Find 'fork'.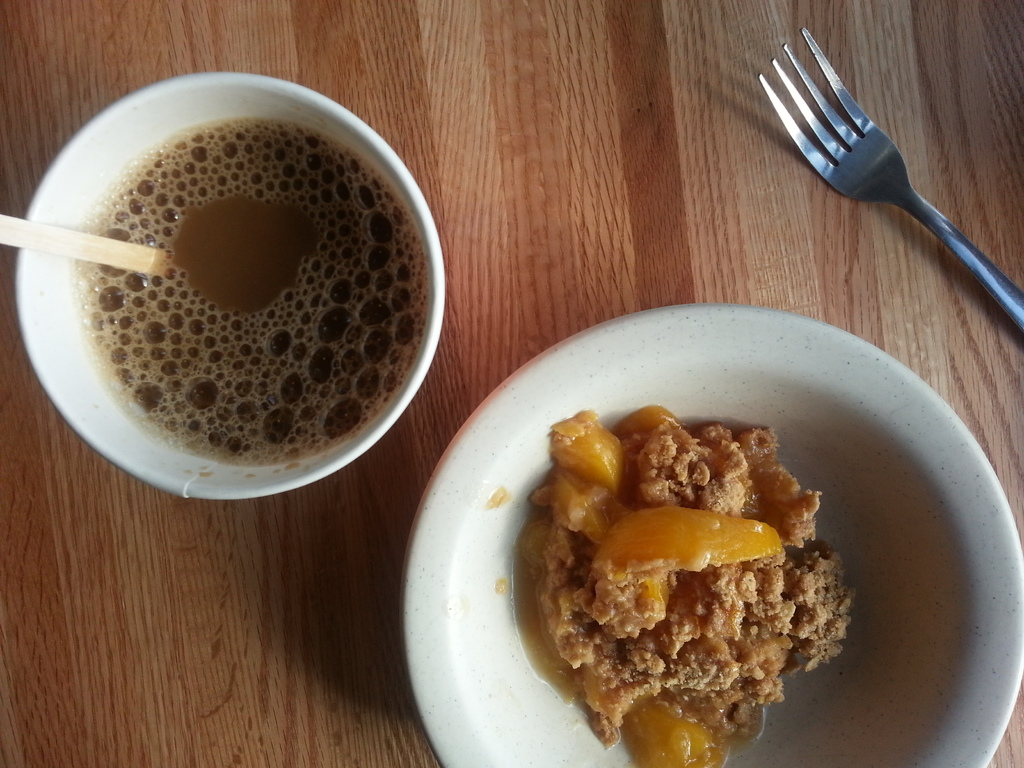
[x1=760, y1=48, x2=1017, y2=339].
